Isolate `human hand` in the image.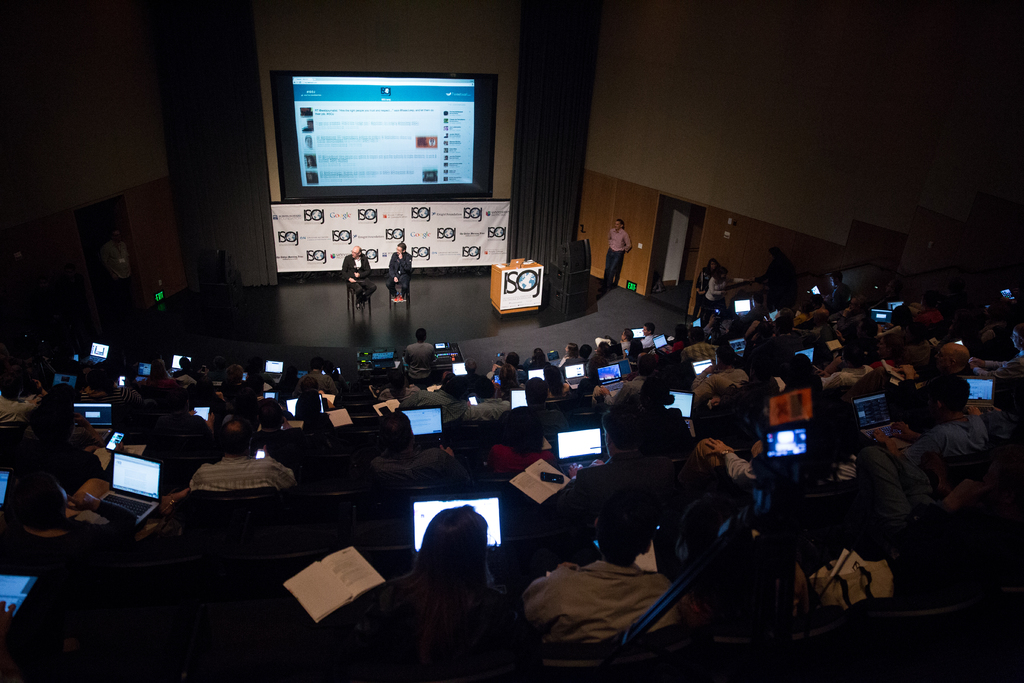
Isolated region: rect(877, 323, 886, 333).
